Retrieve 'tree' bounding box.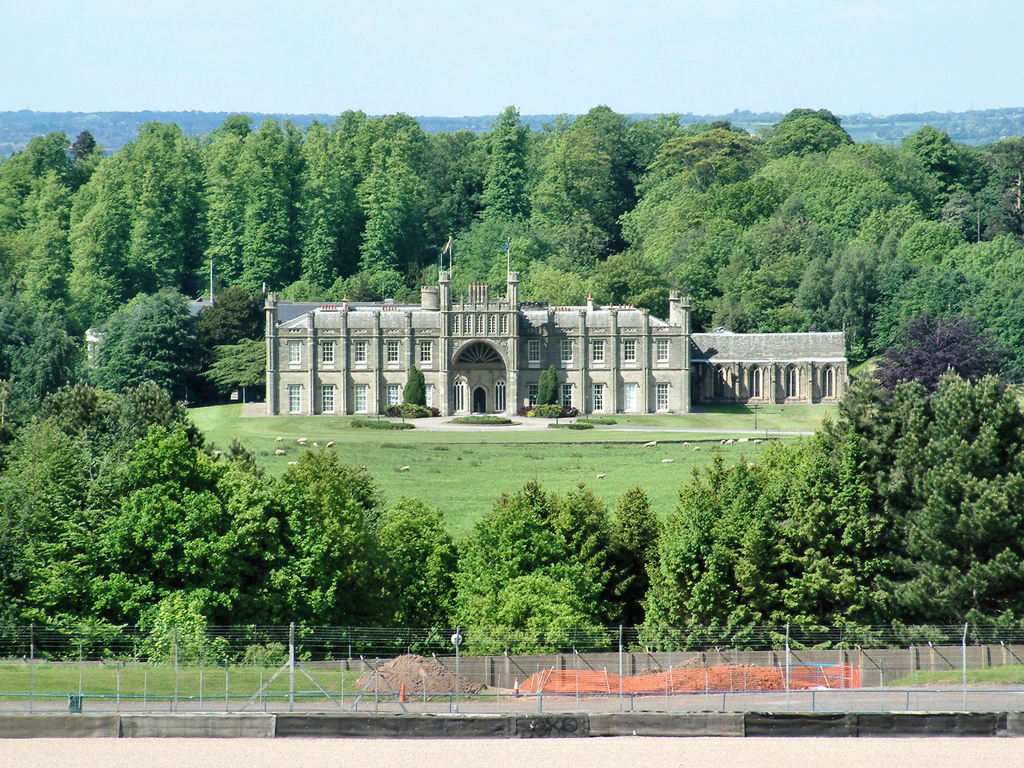
Bounding box: [611,480,649,543].
